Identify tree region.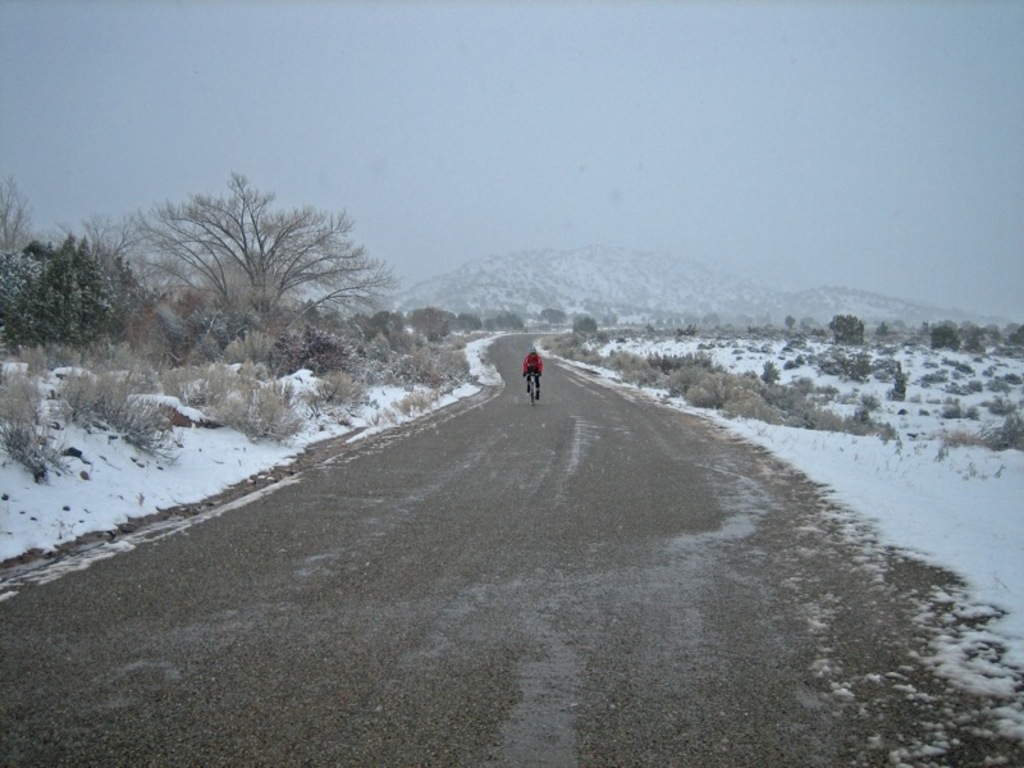
Region: left=539, top=303, right=566, bottom=320.
